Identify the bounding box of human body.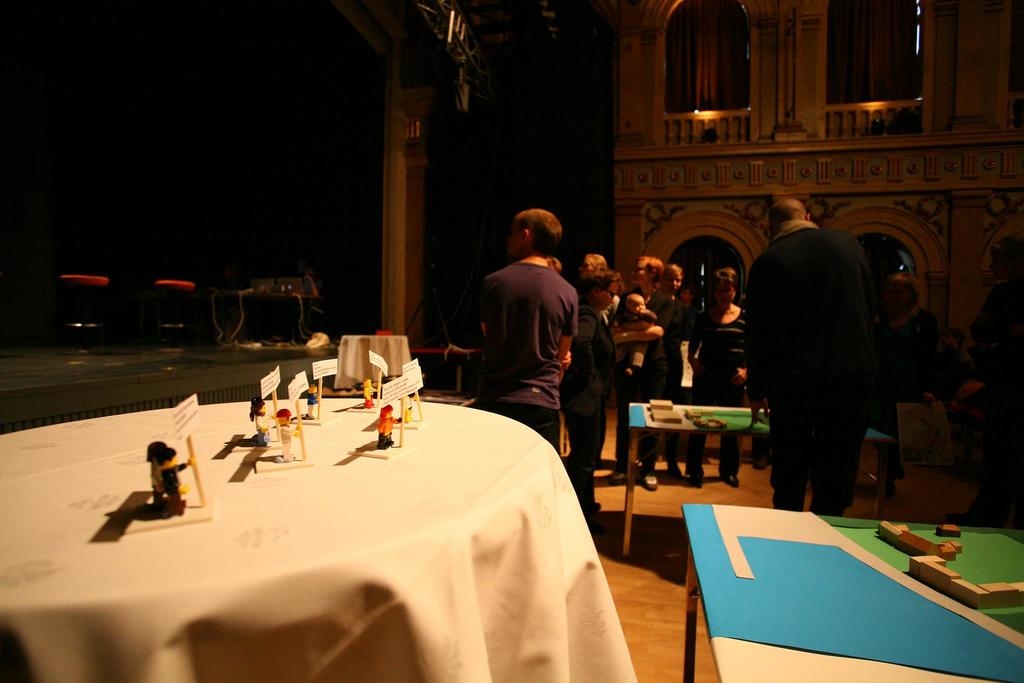
bbox=(475, 207, 588, 465).
